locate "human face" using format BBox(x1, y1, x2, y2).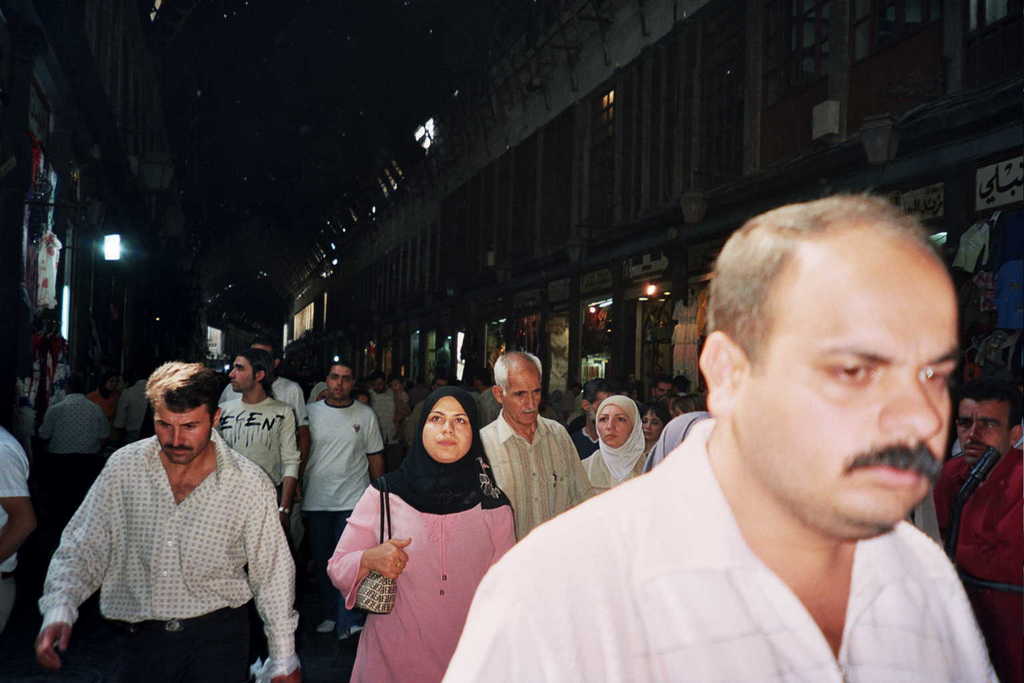
BBox(422, 400, 476, 464).
